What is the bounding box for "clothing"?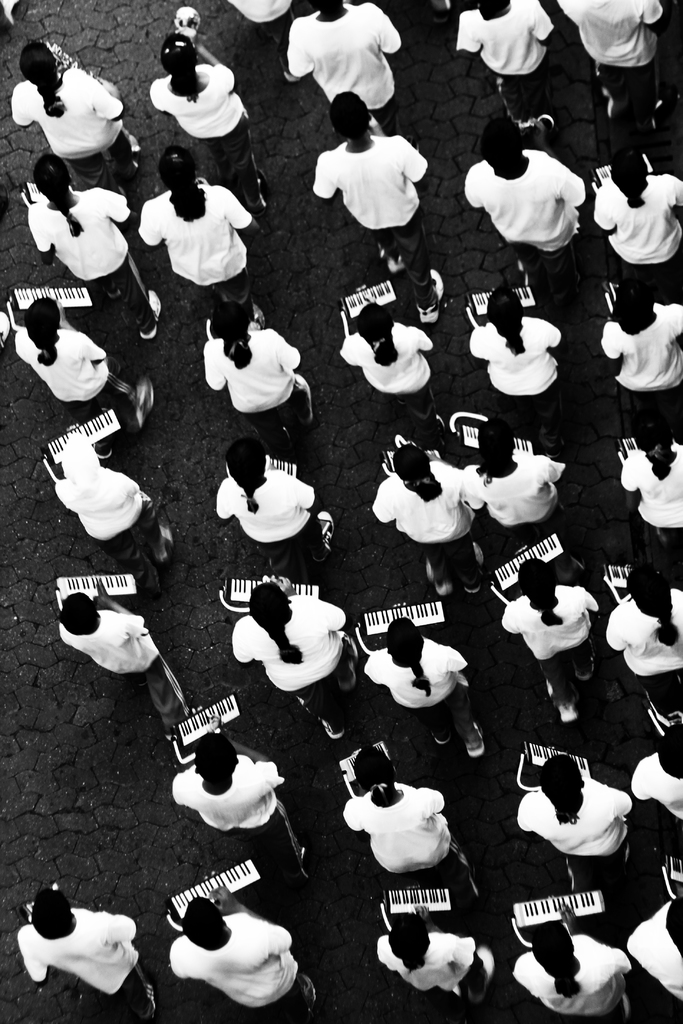
bbox=[509, 777, 636, 868].
